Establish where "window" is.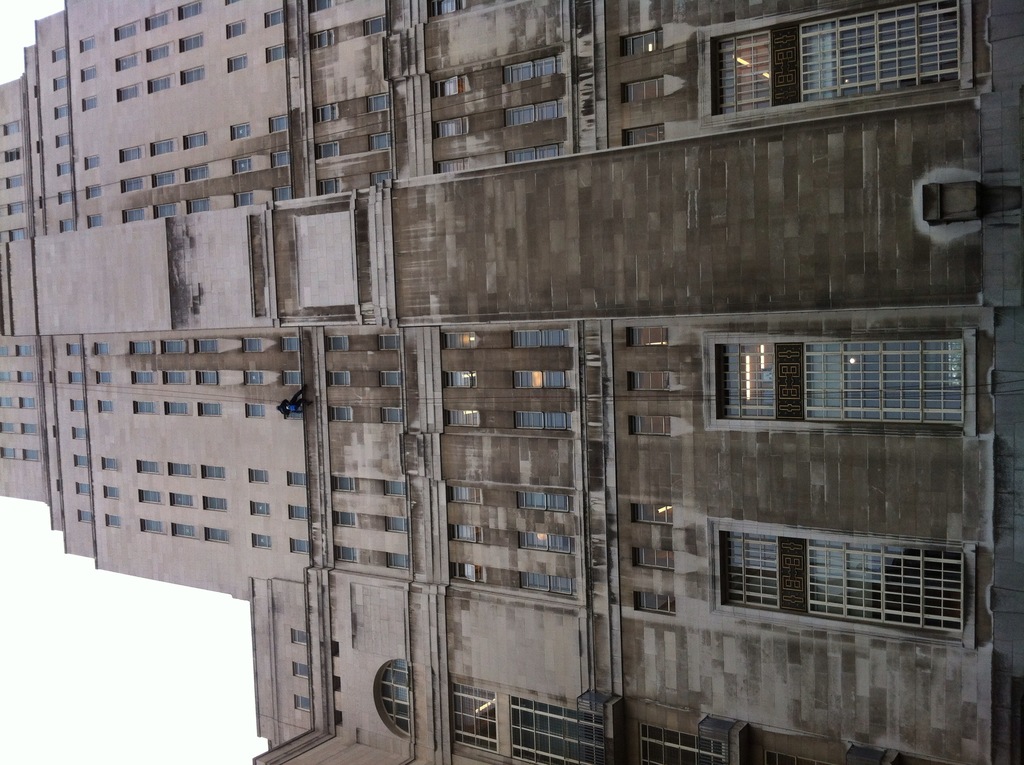
Established at <bbox>157, 204, 177, 218</bbox>.
